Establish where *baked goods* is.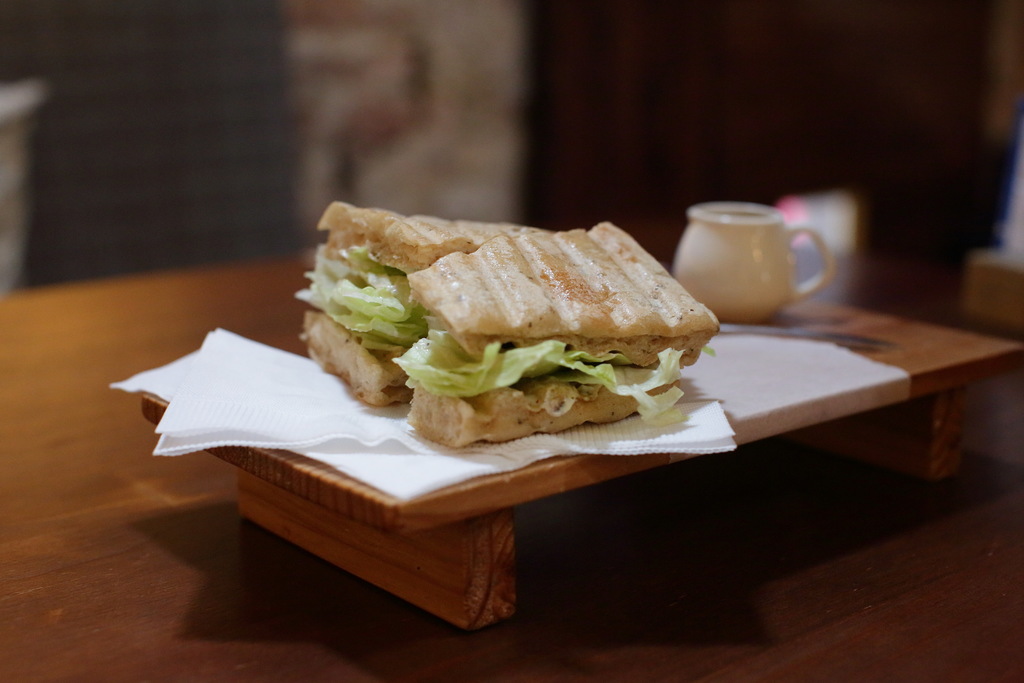
Established at <bbox>291, 203, 735, 429</bbox>.
